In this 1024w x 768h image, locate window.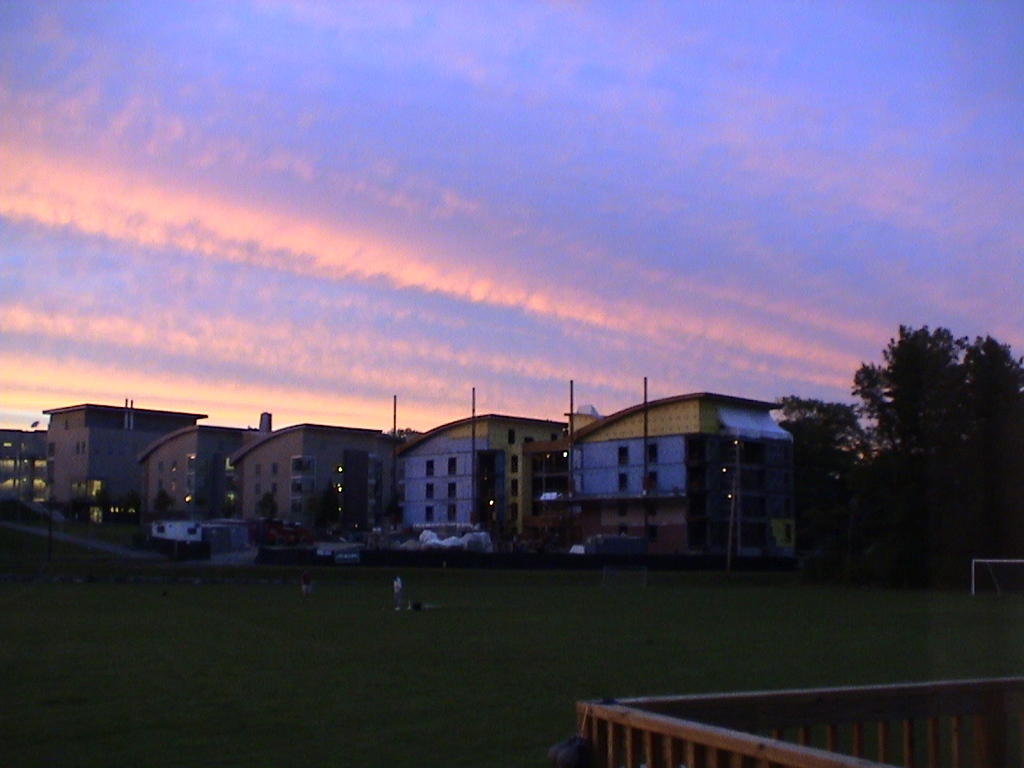
Bounding box: [293, 484, 300, 497].
